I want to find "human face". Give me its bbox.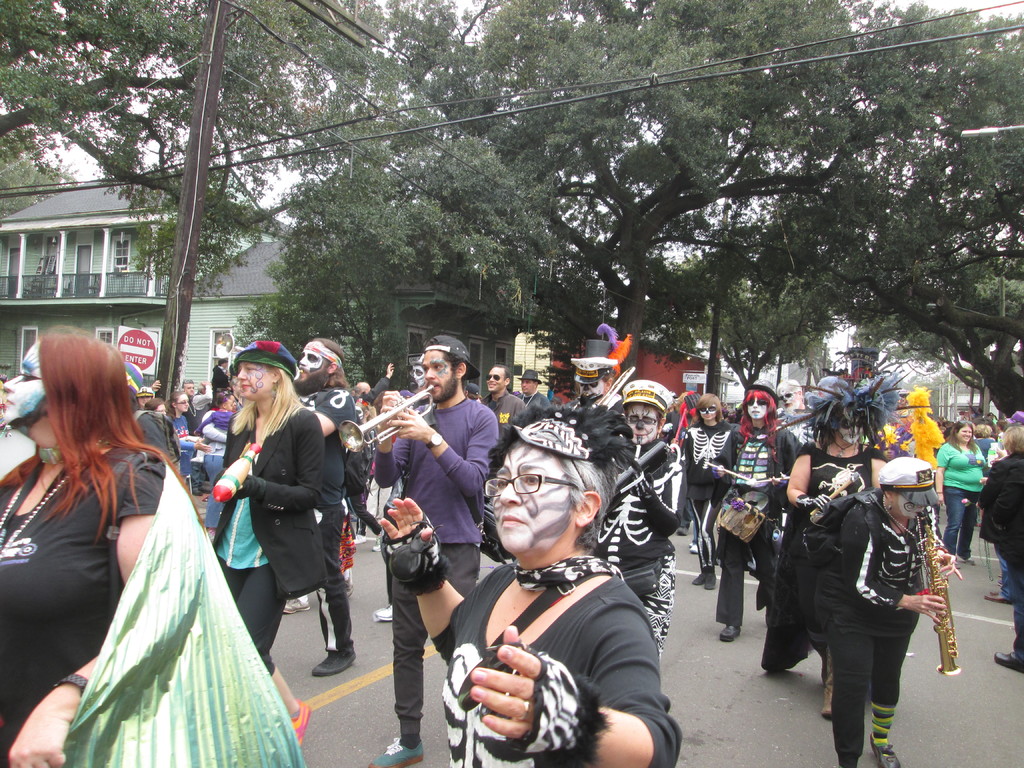
698, 406, 715, 422.
